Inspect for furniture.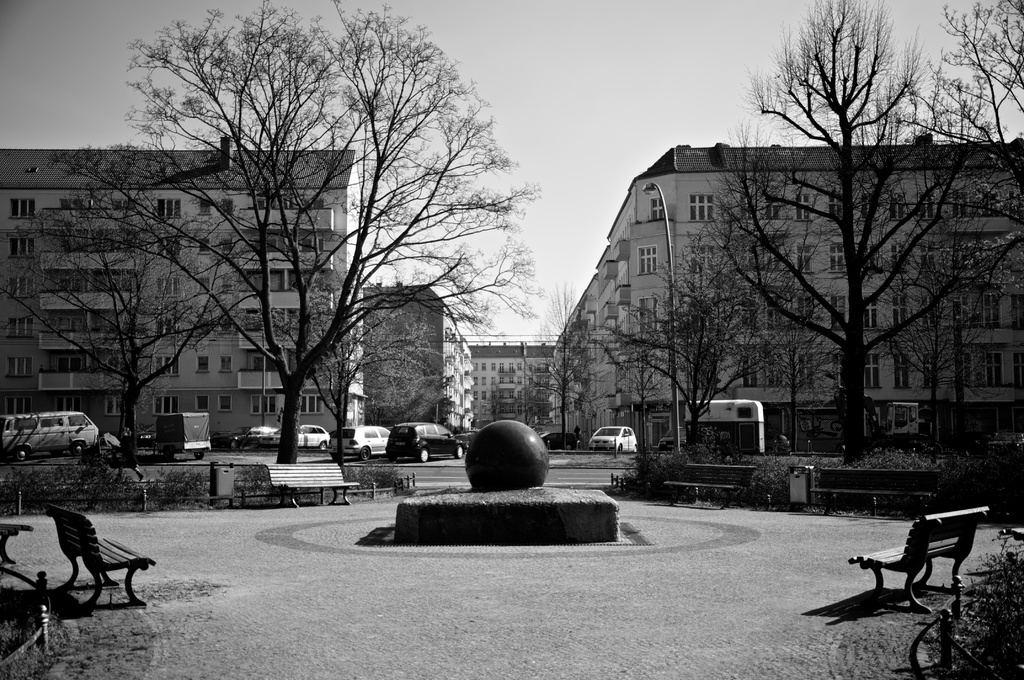
Inspection: (264, 460, 357, 509).
